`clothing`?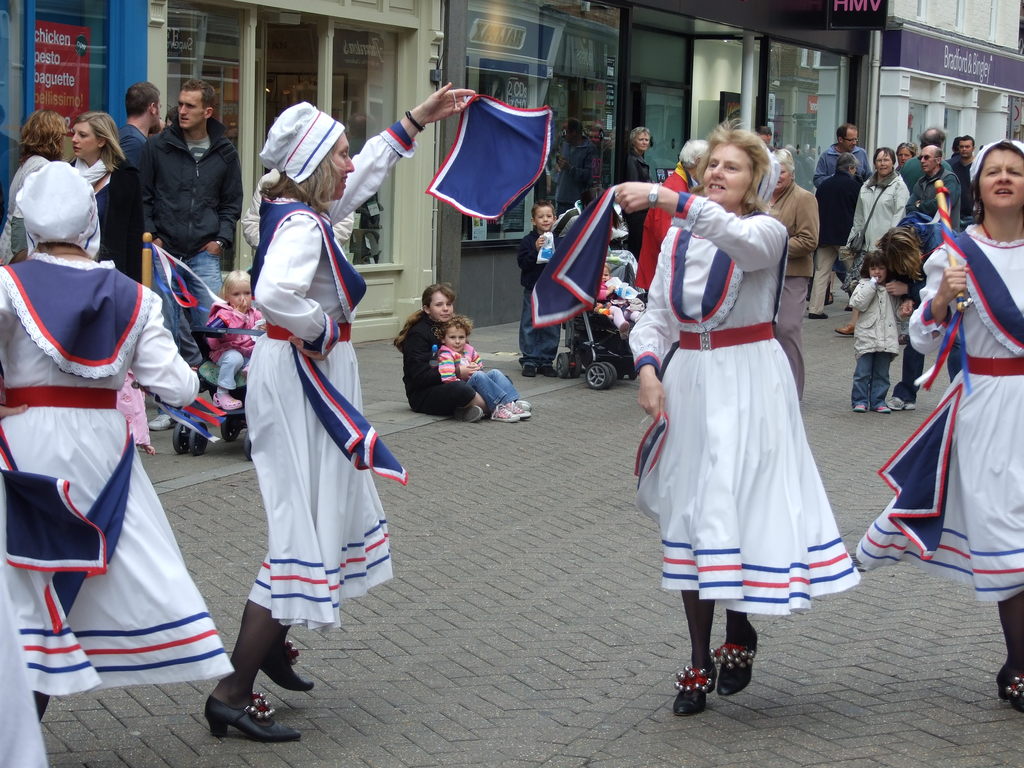
crop(70, 152, 175, 300)
